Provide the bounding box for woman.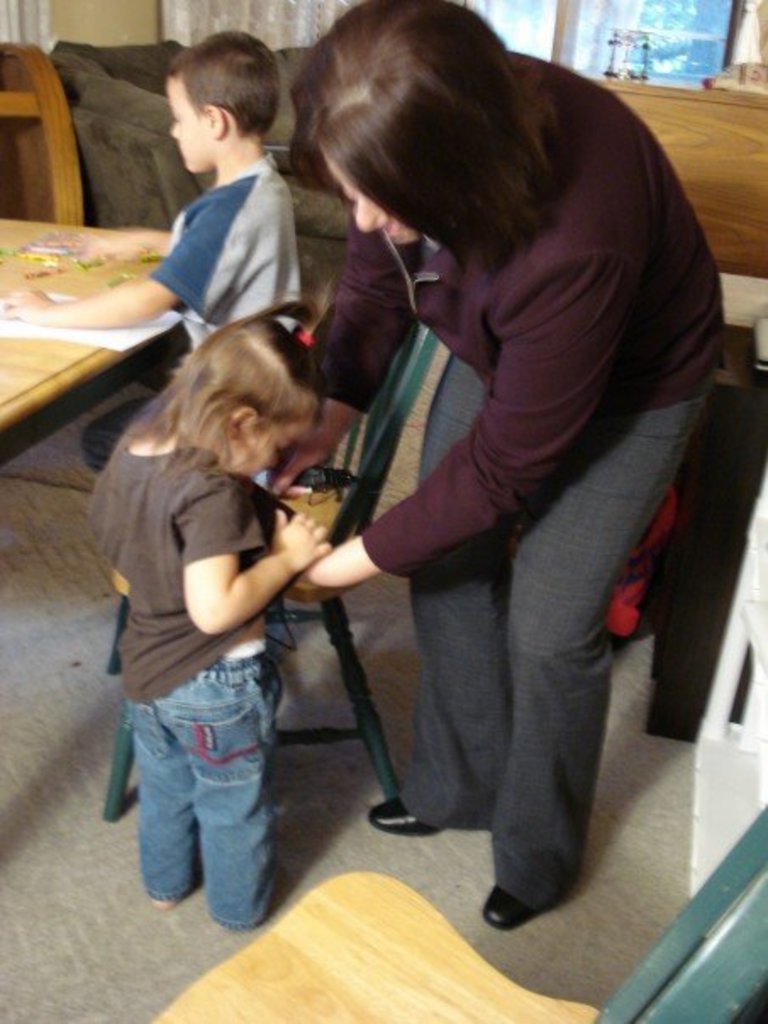
{"left": 209, "top": 44, "right": 715, "bottom": 946}.
